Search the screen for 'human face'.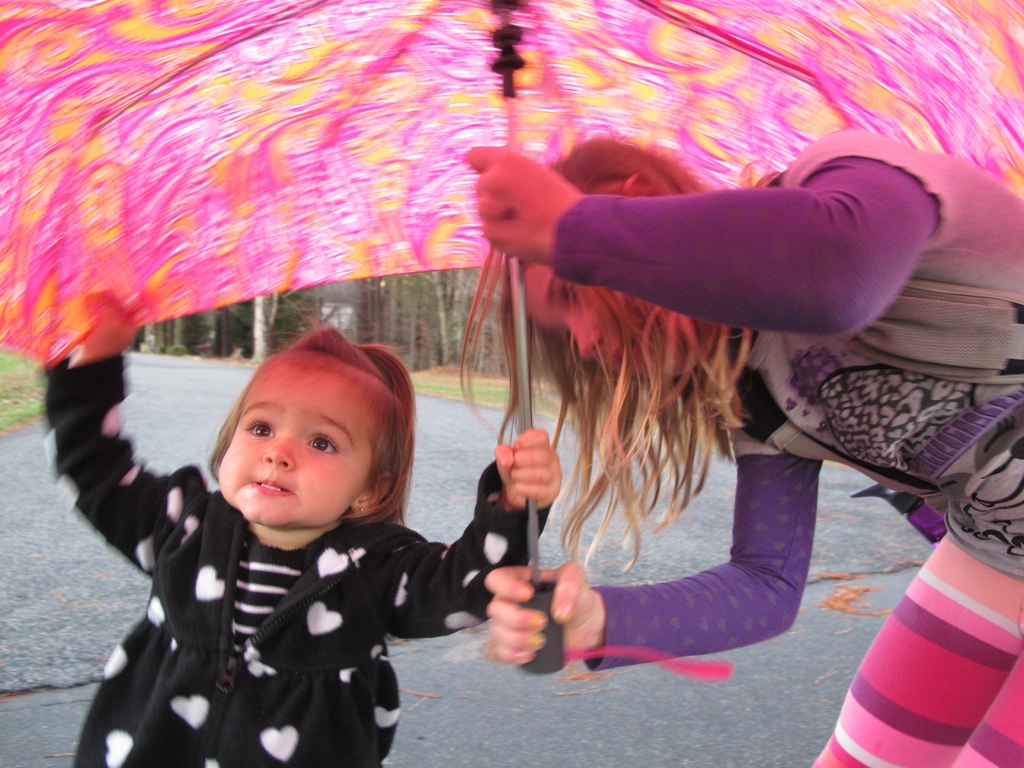
Found at l=524, t=262, r=625, b=371.
